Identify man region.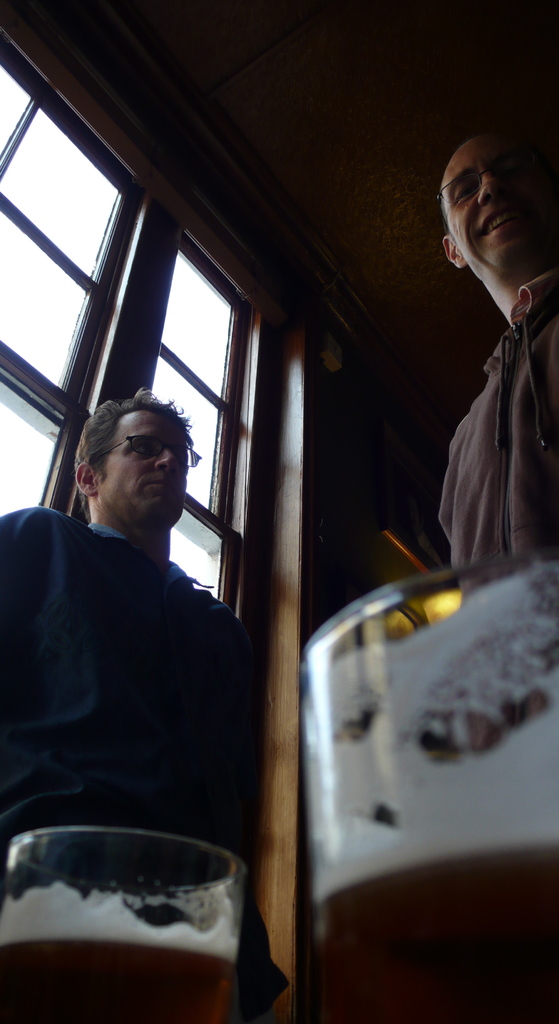
Region: detection(431, 121, 558, 586).
